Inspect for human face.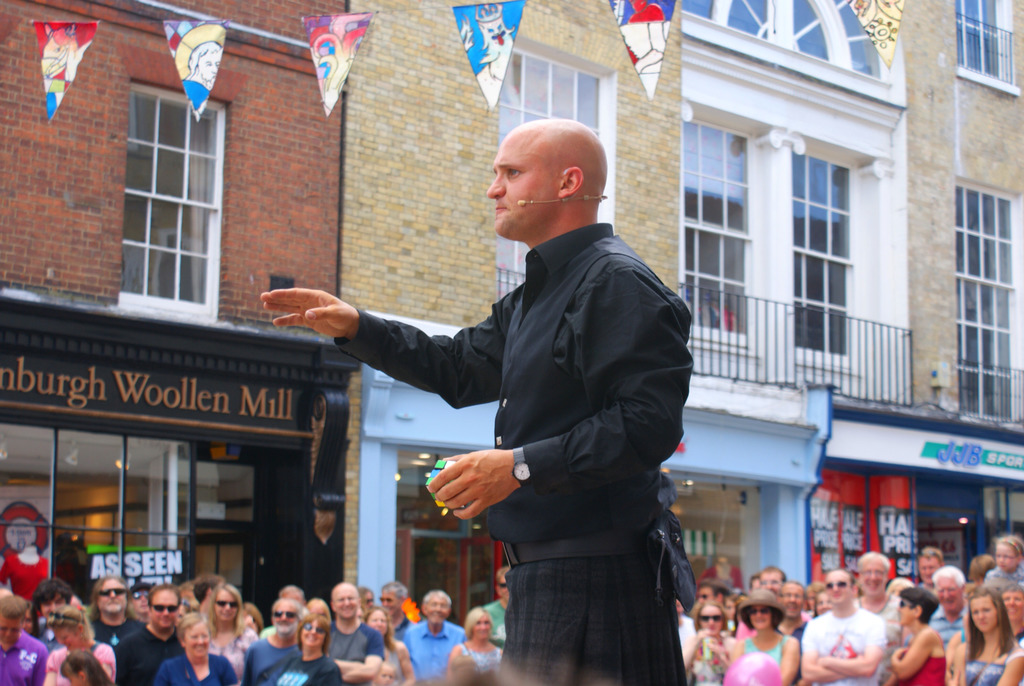
Inspection: region(473, 618, 492, 640).
